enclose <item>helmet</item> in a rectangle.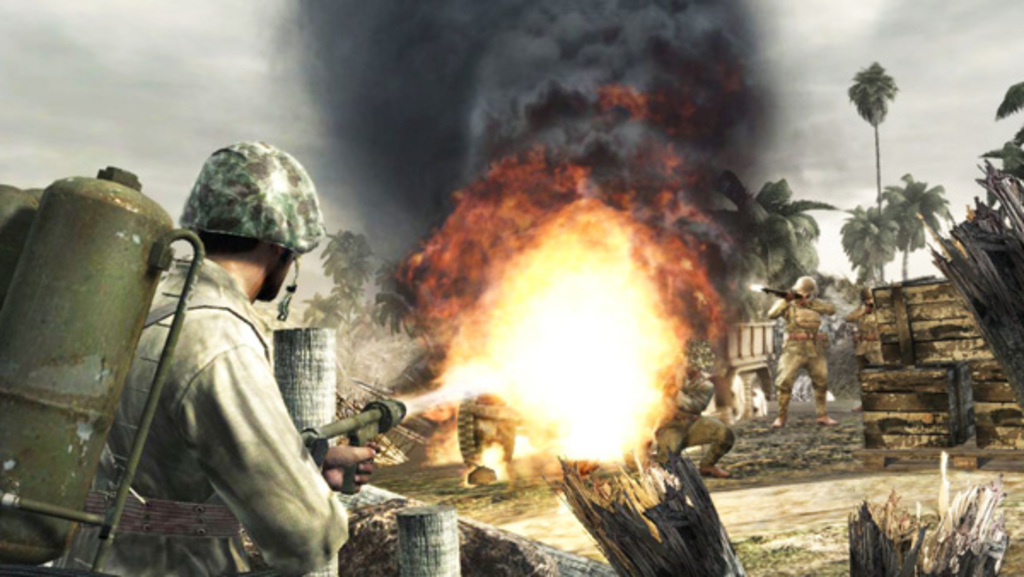
[x1=167, y1=152, x2=307, y2=318].
